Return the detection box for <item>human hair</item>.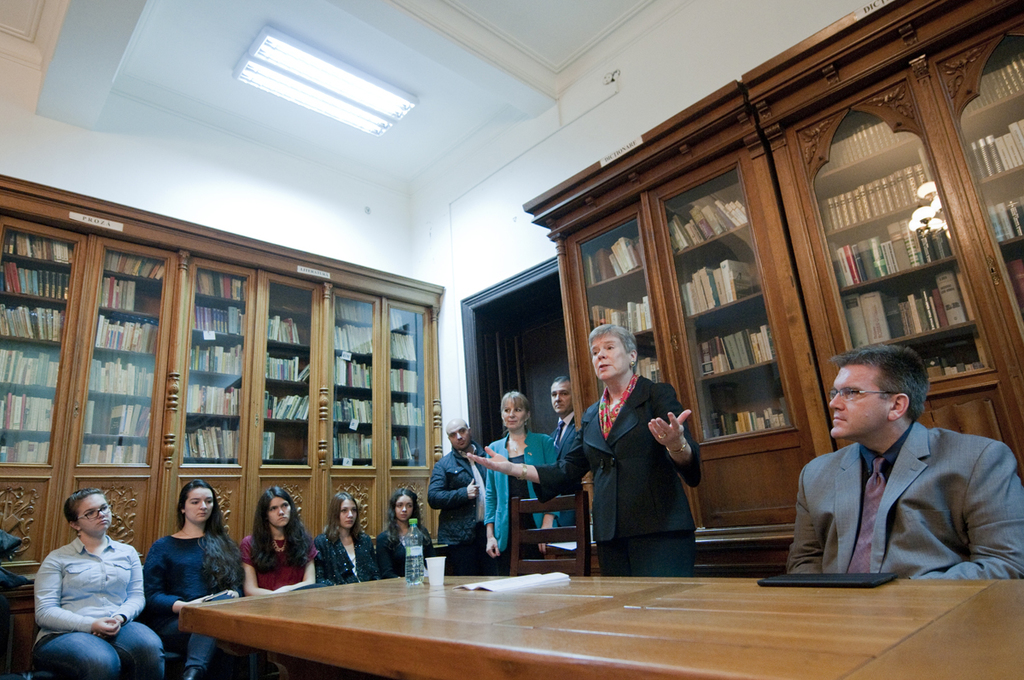
(left=176, top=480, right=247, bottom=586).
